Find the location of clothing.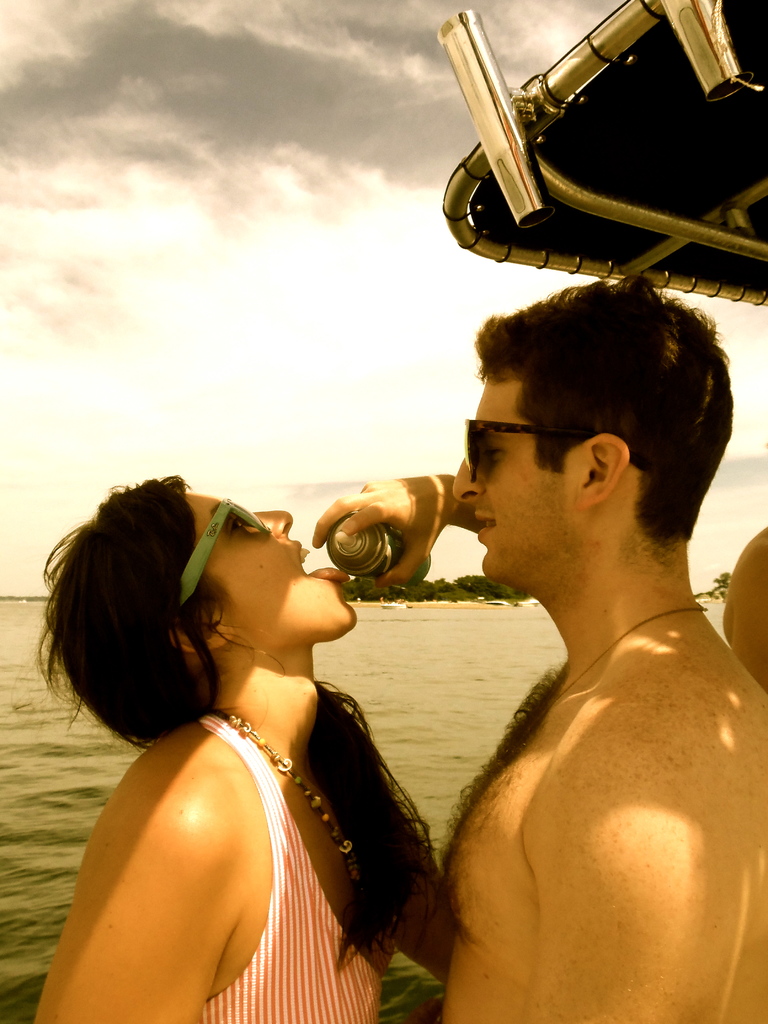
Location: select_region(198, 712, 394, 1023).
